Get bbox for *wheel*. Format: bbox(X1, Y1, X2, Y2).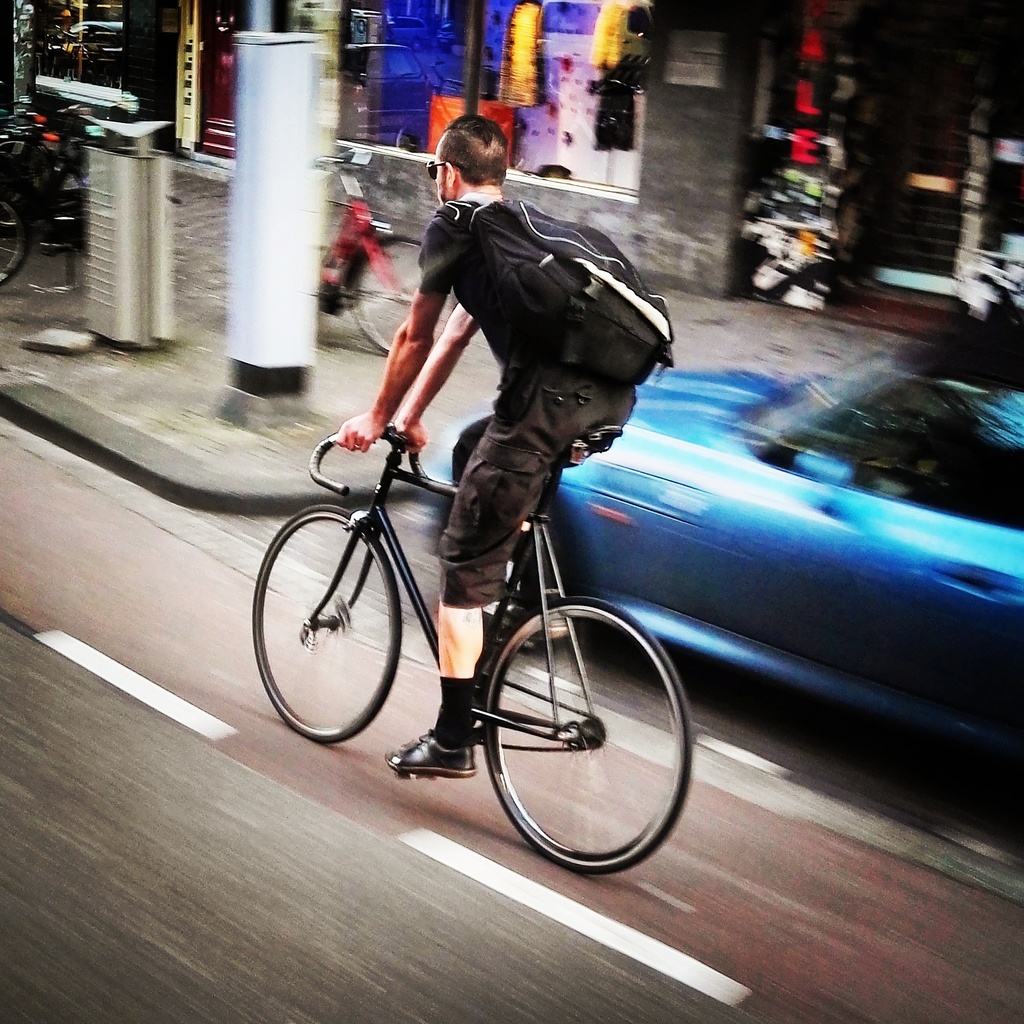
bbox(246, 506, 404, 746).
